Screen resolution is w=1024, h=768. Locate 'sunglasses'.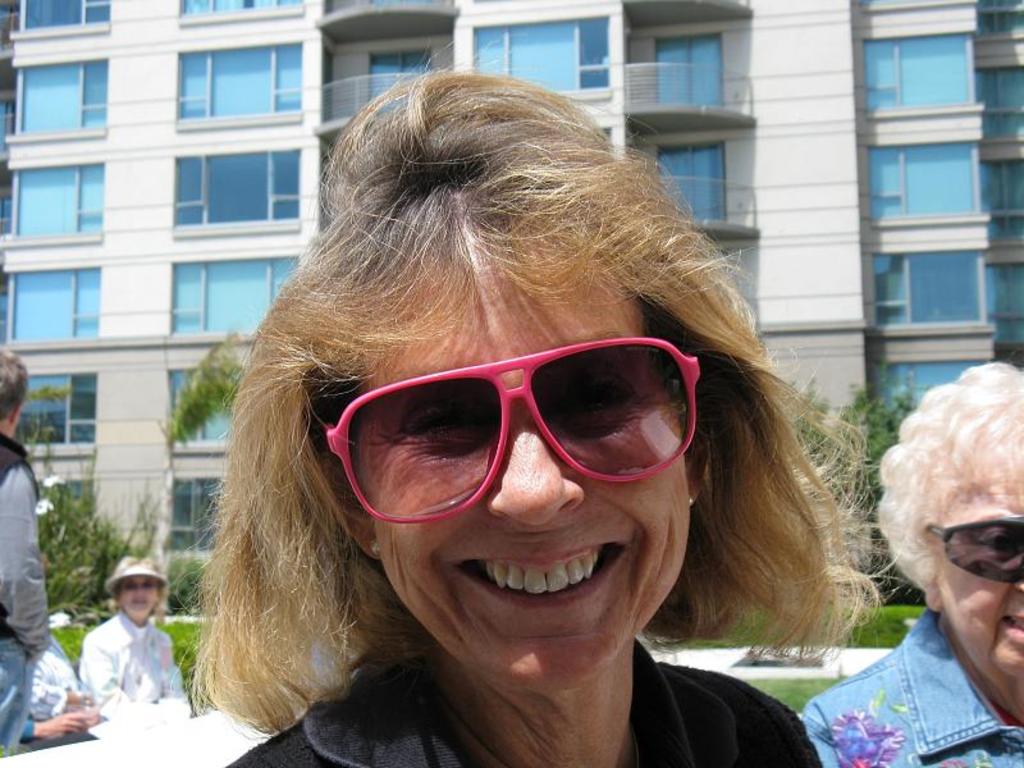
left=324, top=338, right=695, bottom=524.
